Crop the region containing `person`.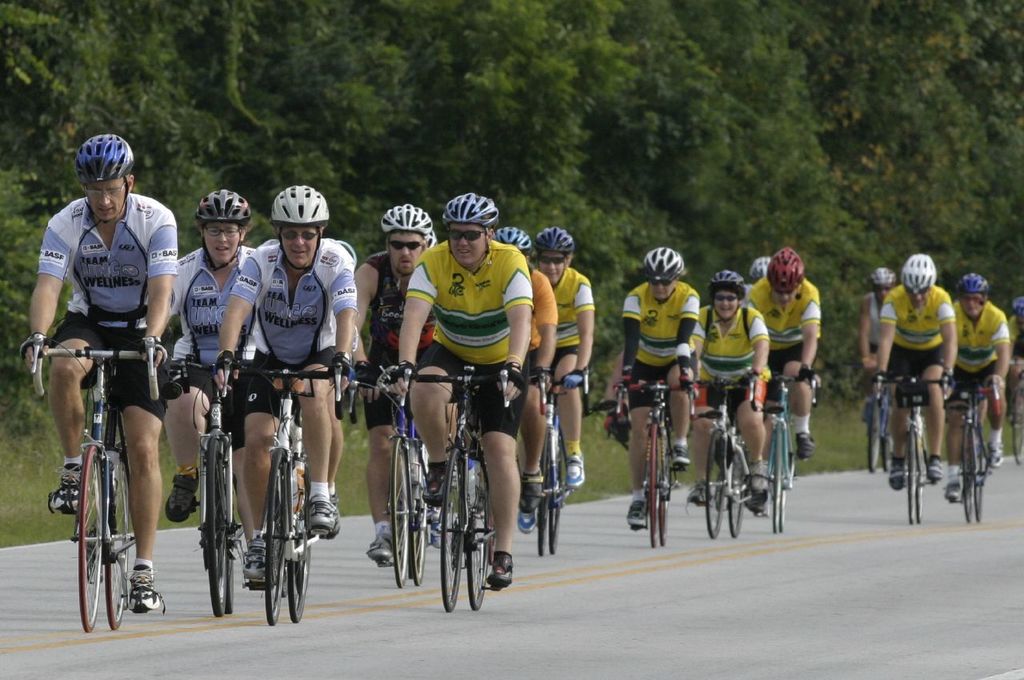
Crop region: crop(26, 137, 178, 614).
